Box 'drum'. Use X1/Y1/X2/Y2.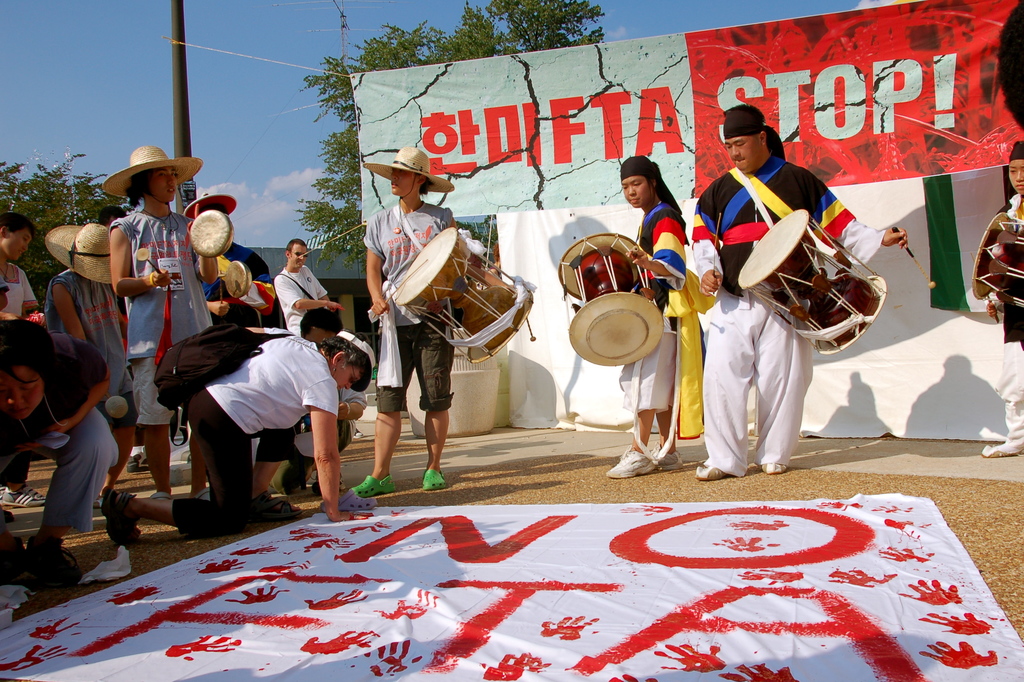
559/234/664/367.
